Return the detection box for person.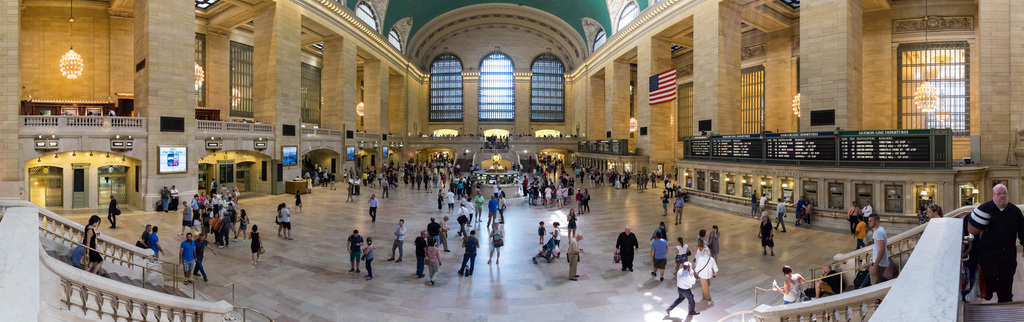
pyautogui.locateOnScreen(444, 188, 453, 211).
